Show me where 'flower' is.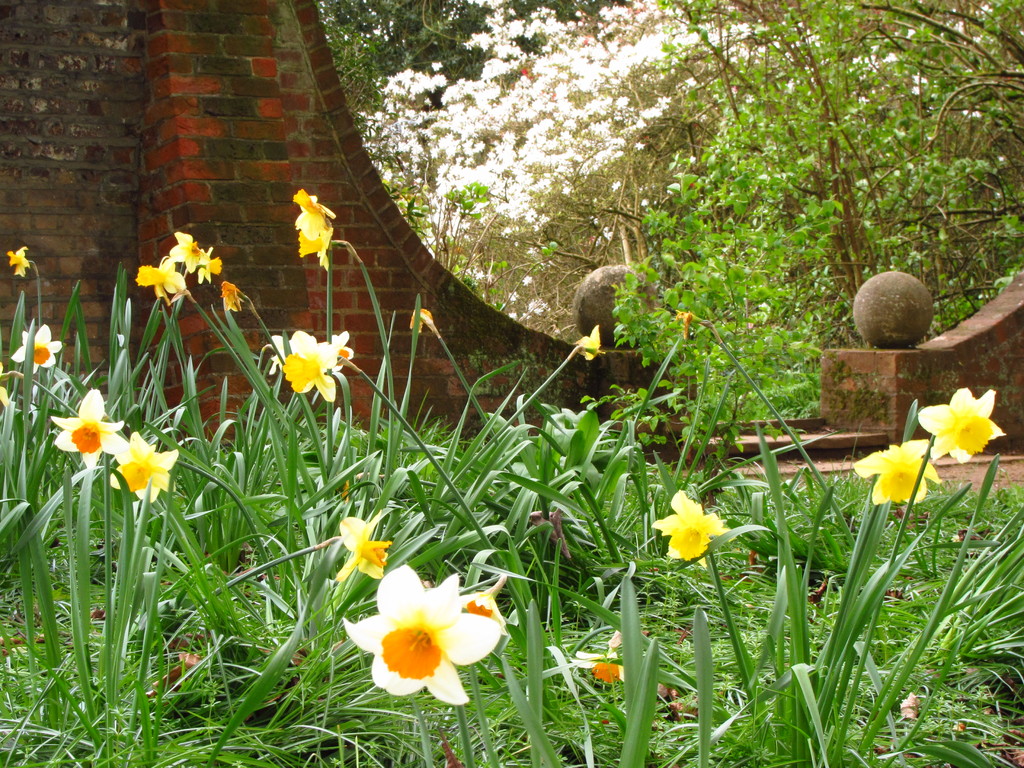
'flower' is at {"x1": 108, "y1": 422, "x2": 190, "y2": 509}.
